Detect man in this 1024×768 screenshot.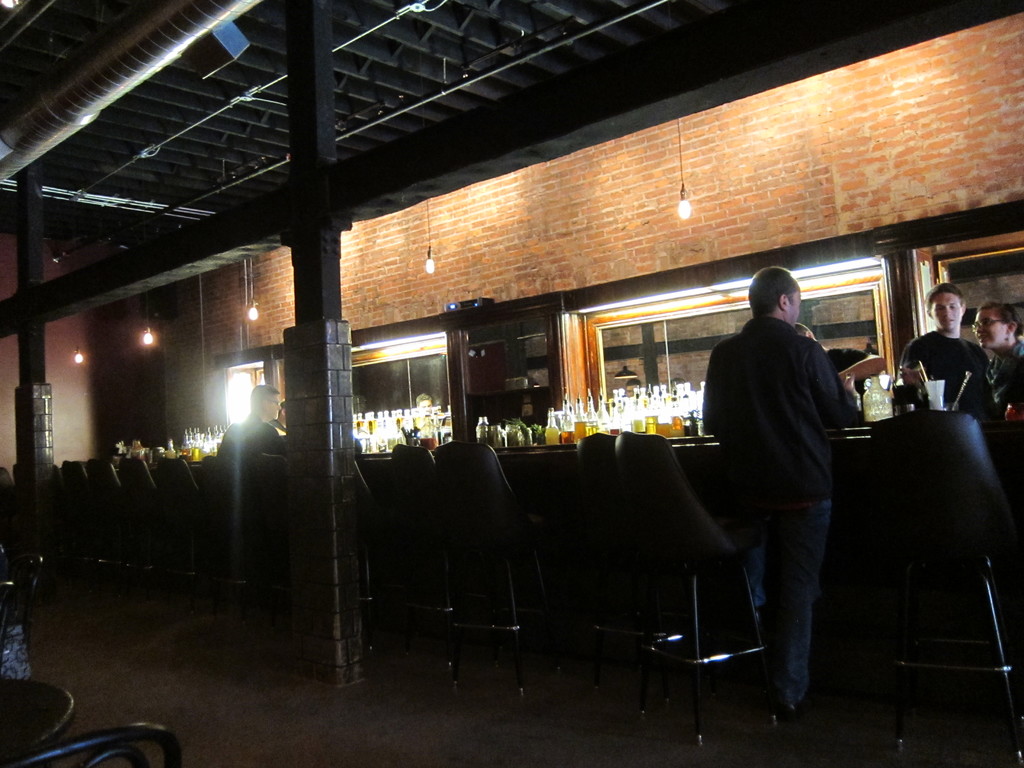
Detection: region(975, 305, 1023, 431).
